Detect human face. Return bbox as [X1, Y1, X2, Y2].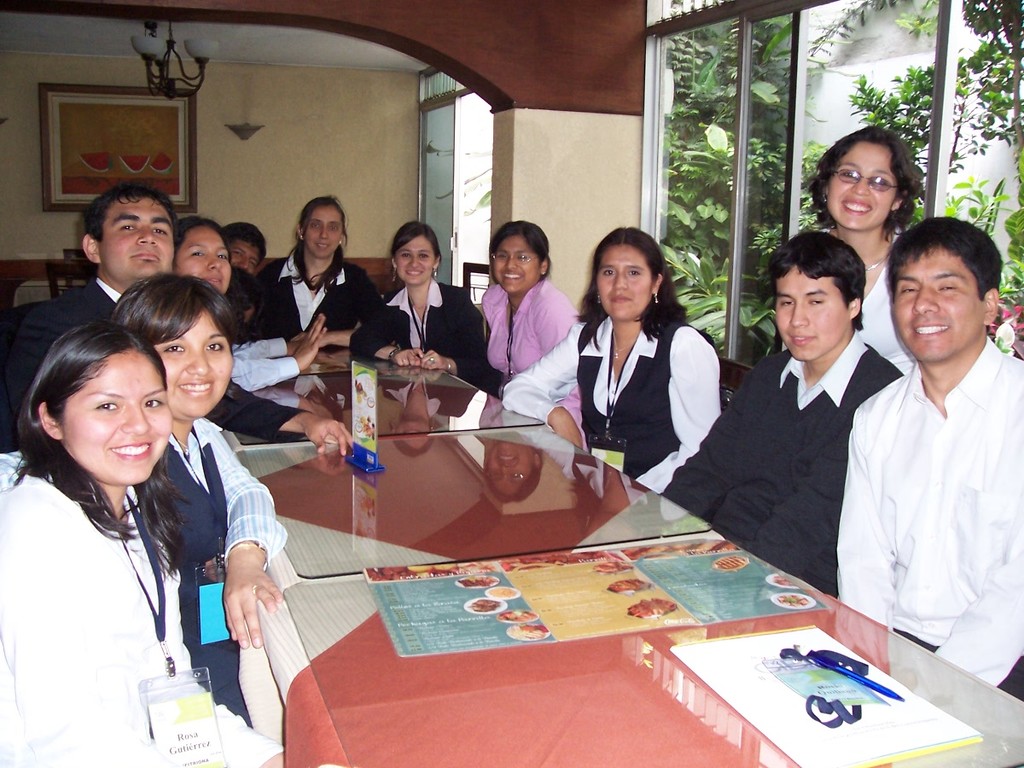
[235, 239, 260, 271].
